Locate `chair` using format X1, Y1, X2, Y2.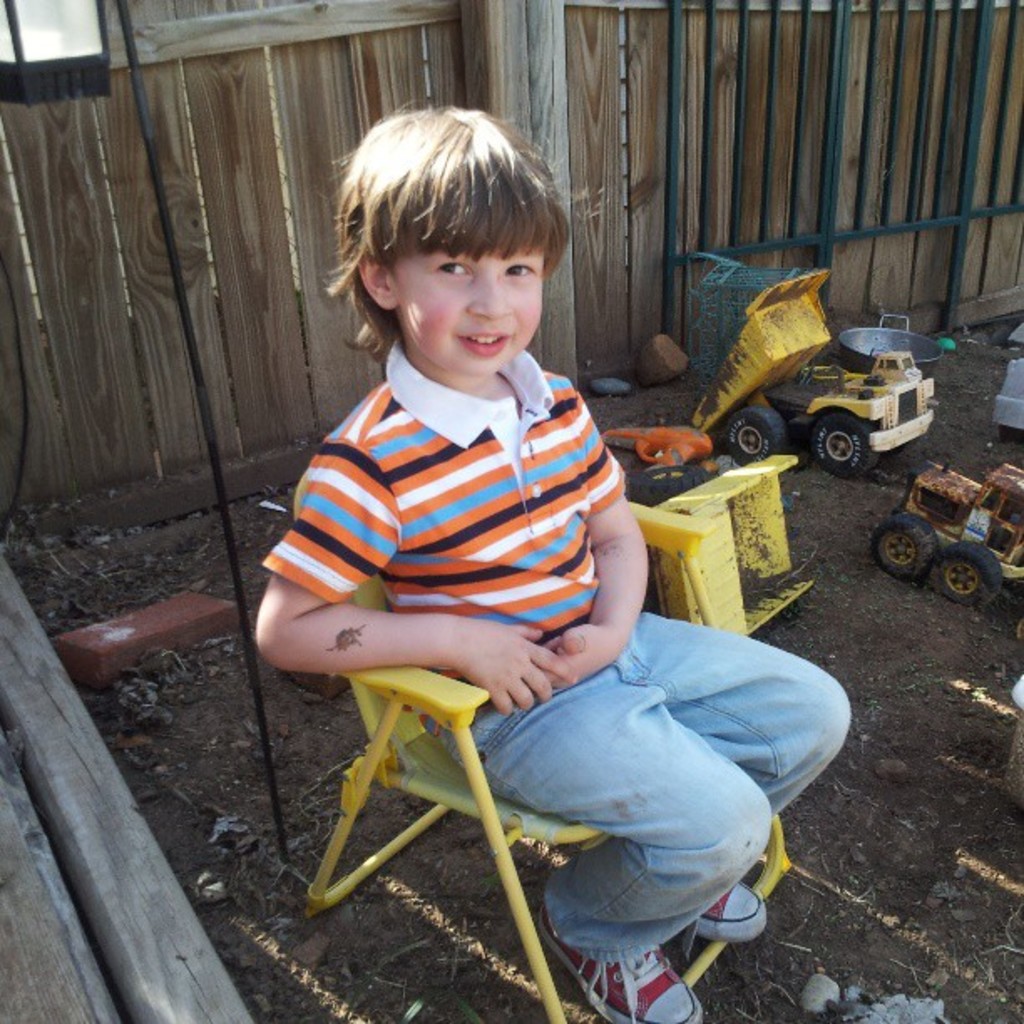
288, 468, 813, 996.
